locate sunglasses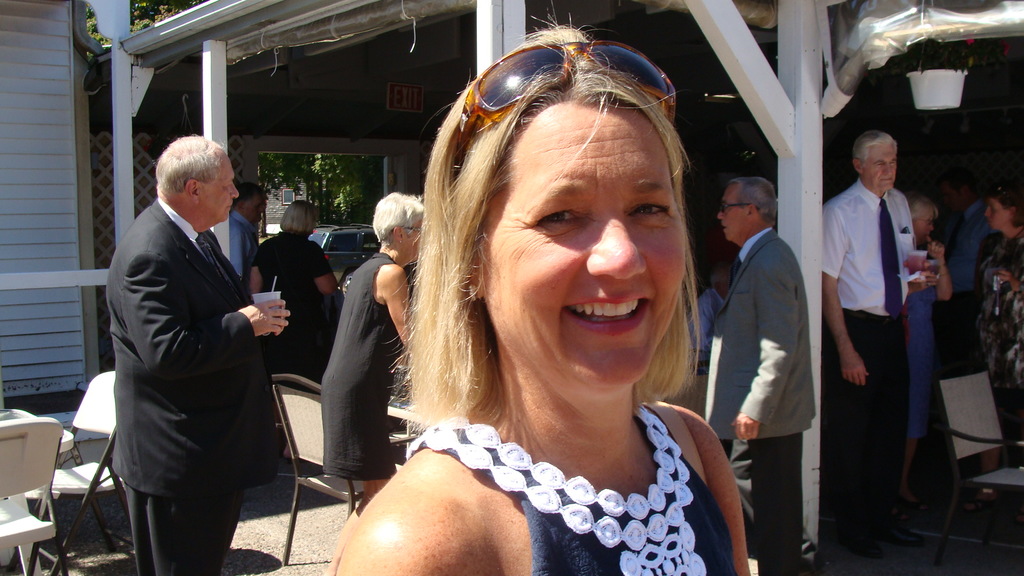
pyautogui.locateOnScreen(447, 42, 687, 177)
